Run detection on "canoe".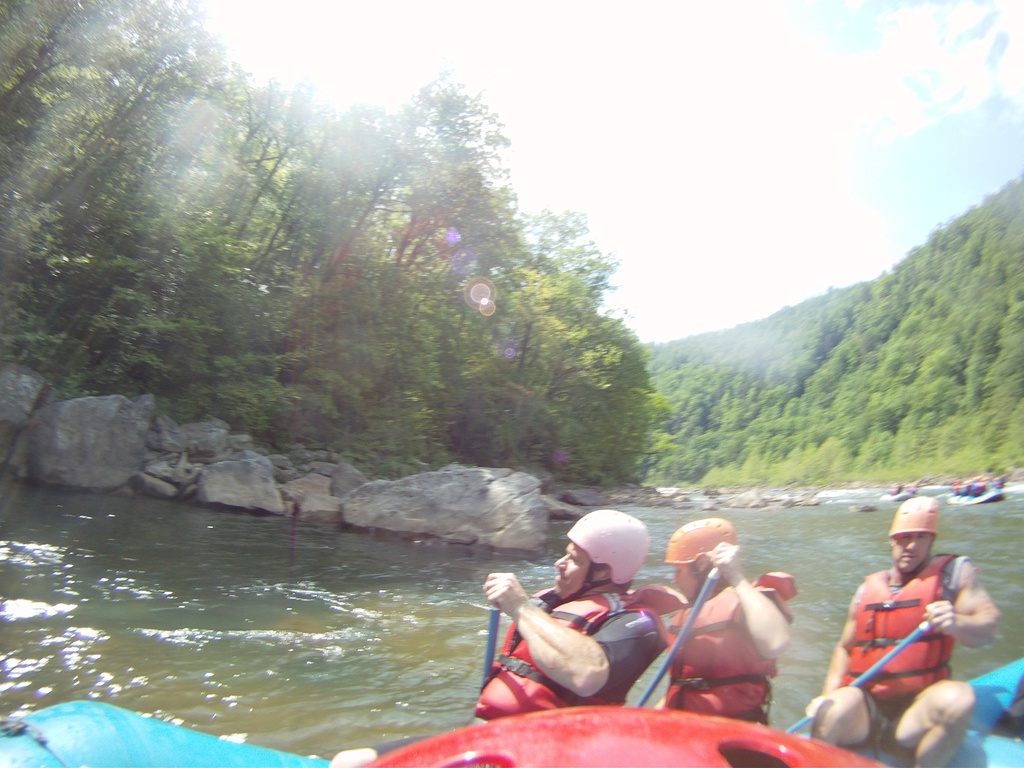
Result: [x1=21, y1=694, x2=341, y2=767].
